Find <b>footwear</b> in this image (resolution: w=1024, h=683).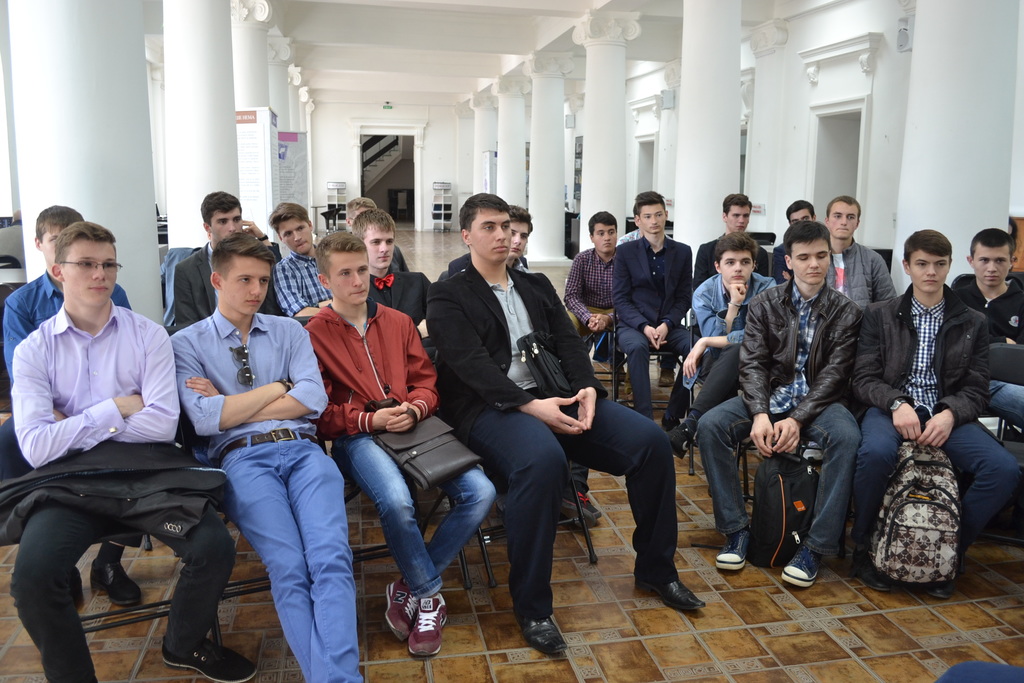
Rect(550, 495, 598, 534).
